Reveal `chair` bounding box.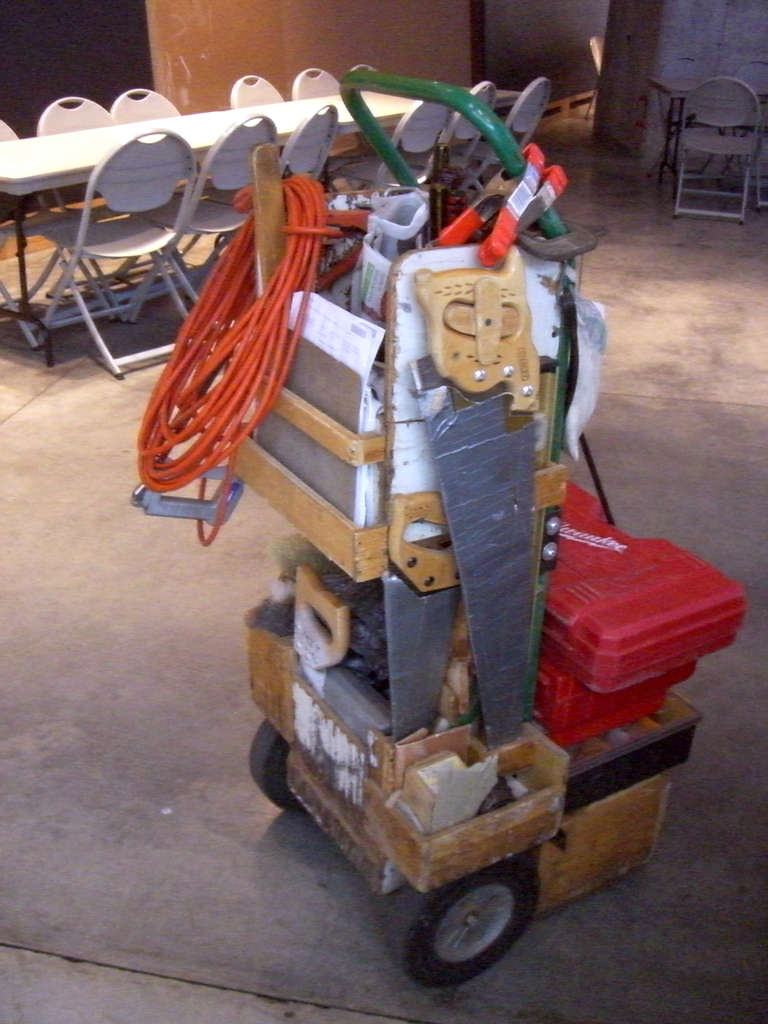
Revealed: <region>117, 106, 280, 316</region>.
